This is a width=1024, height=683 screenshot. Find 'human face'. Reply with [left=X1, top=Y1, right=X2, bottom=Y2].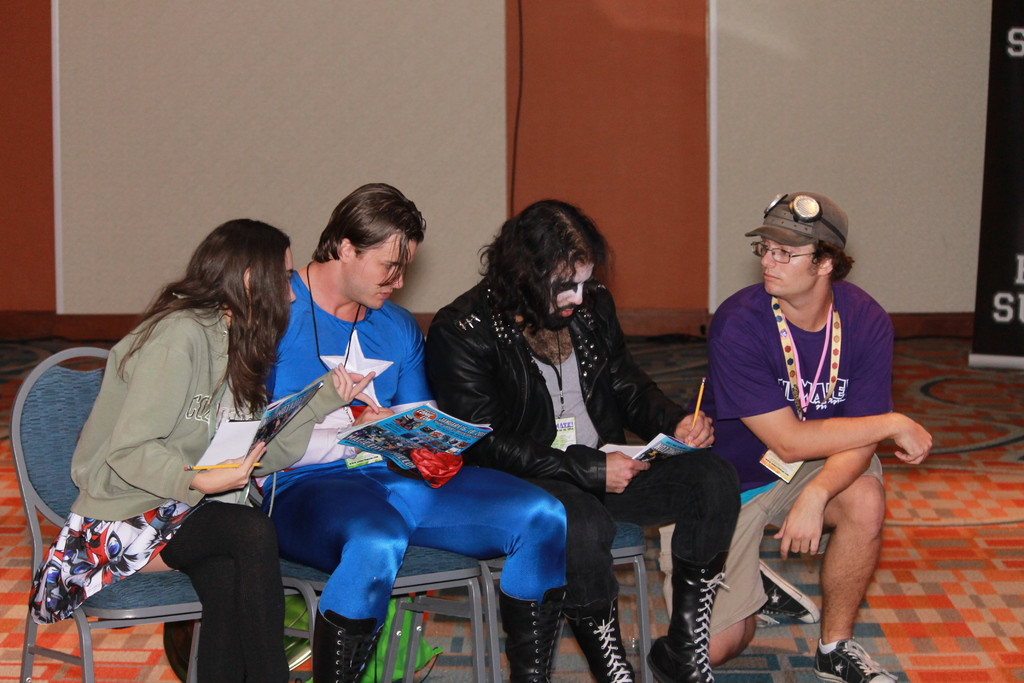
[left=760, top=240, right=816, bottom=299].
